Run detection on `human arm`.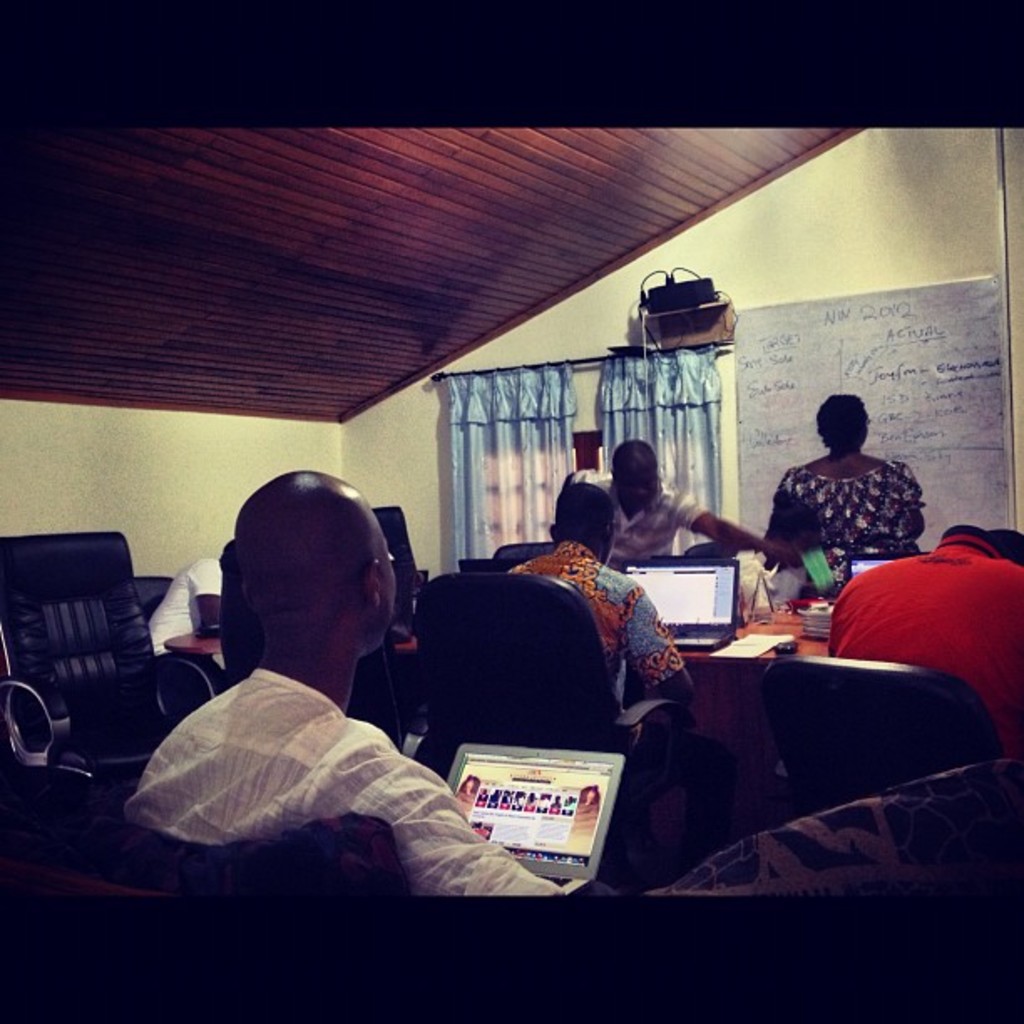
Result: {"left": 668, "top": 487, "right": 806, "bottom": 569}.
